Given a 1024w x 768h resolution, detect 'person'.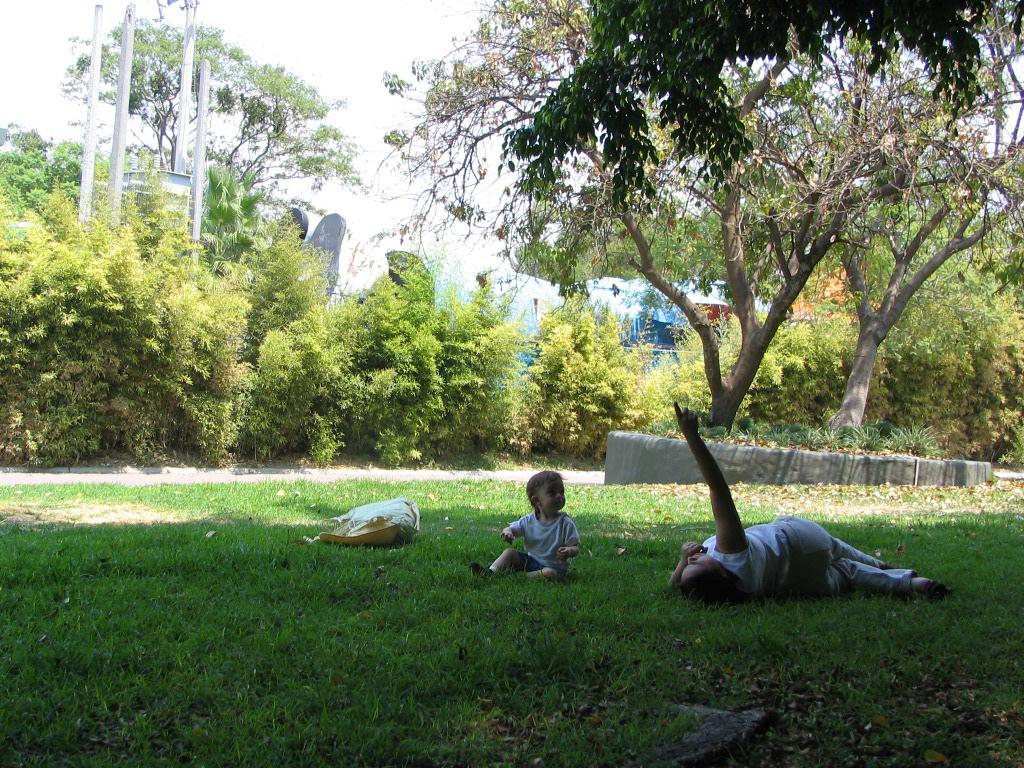
region(670, 403, 949, 605).
